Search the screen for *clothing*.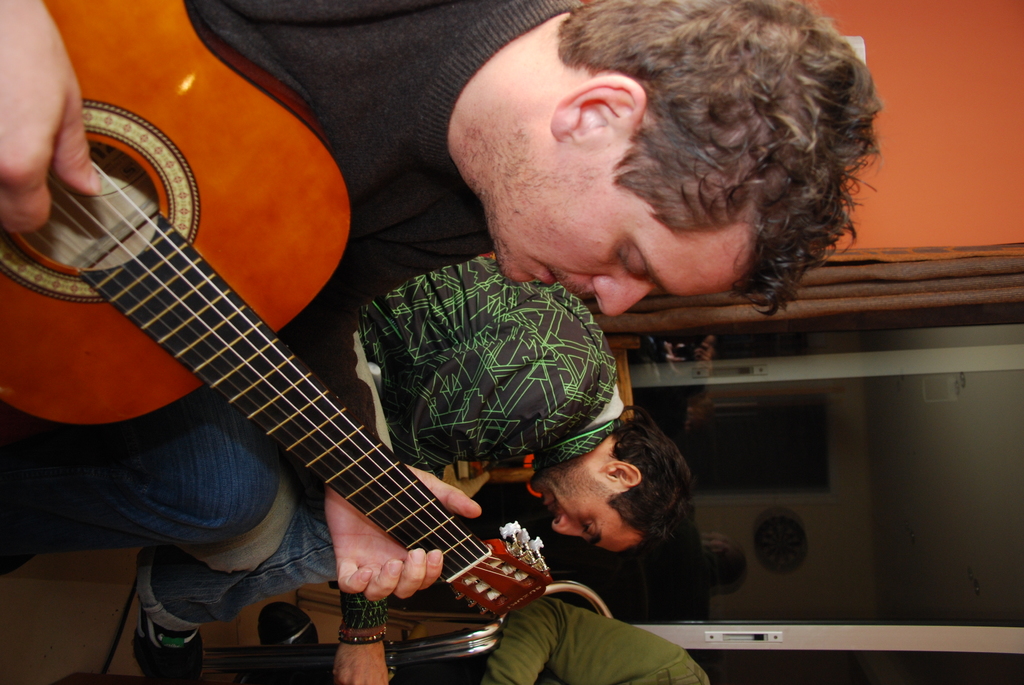
Found at 0, 0, 557, 574.
